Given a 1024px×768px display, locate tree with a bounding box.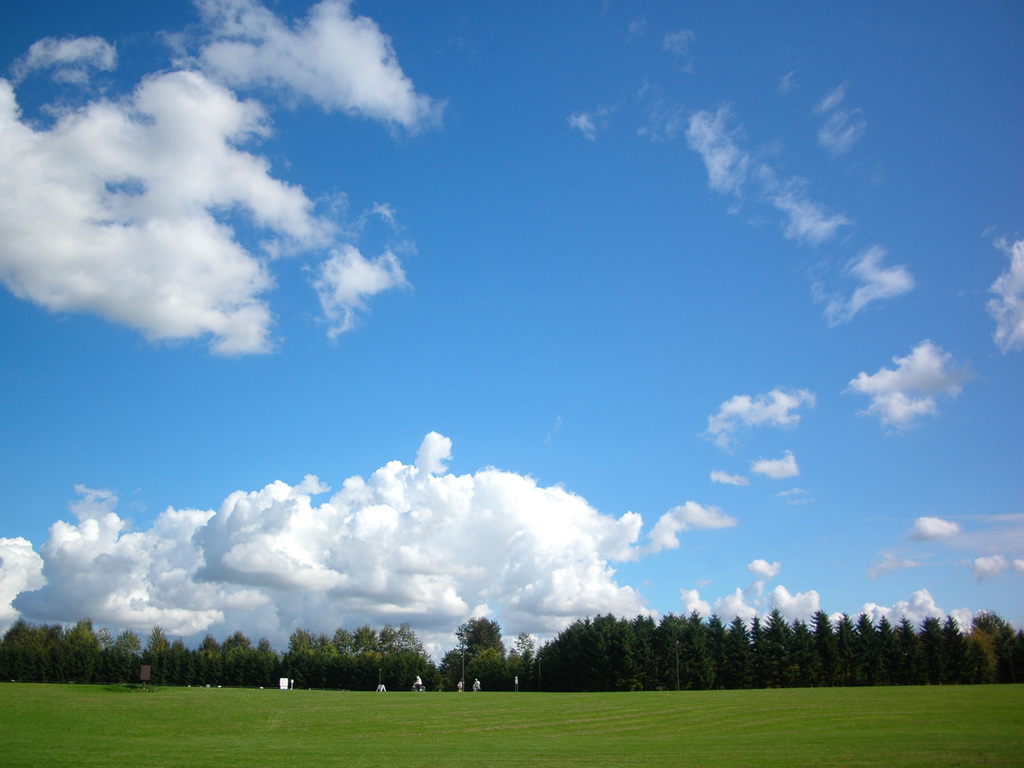
Located: x1=442, y1=618, x2=518, y2=694.
